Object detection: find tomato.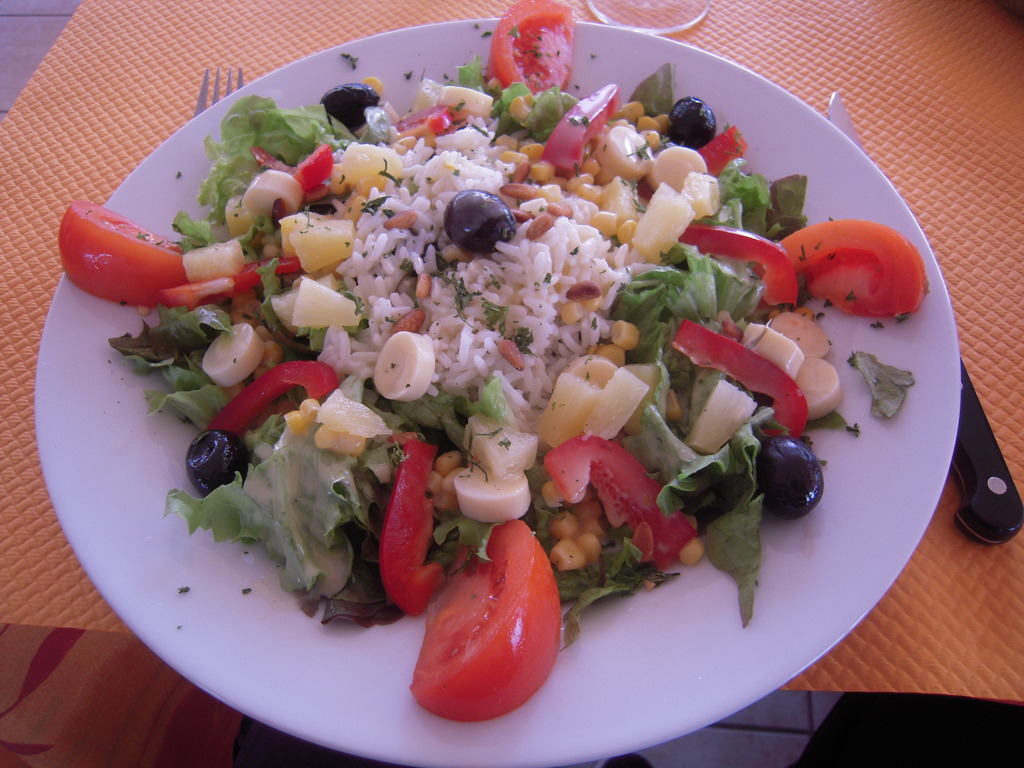
l=207, t=357, r=345, b=433.
